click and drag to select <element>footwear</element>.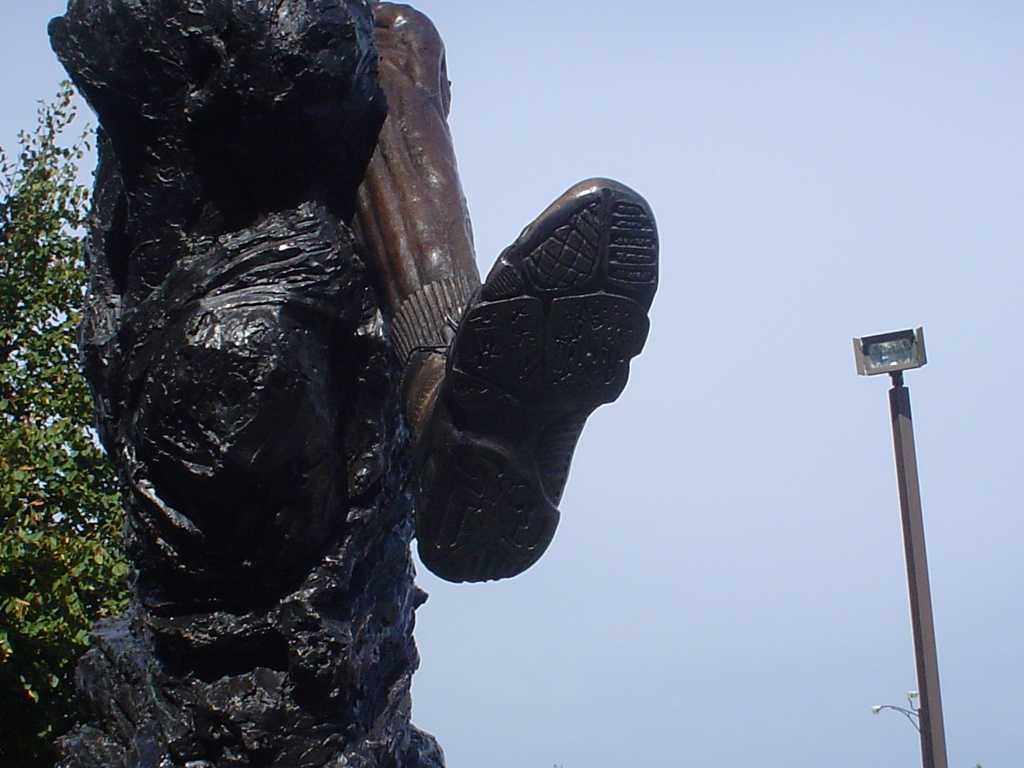
Selection: locate(395, 176, 669, 592).
